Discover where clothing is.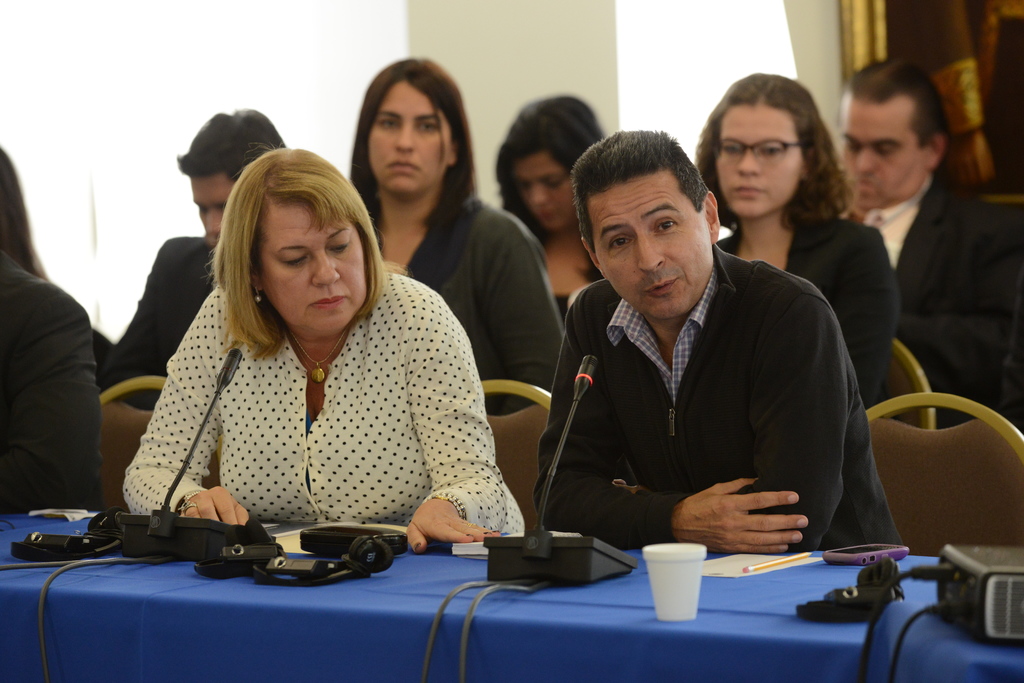
Discovered at l=0, t=263, r=104, b=531.
